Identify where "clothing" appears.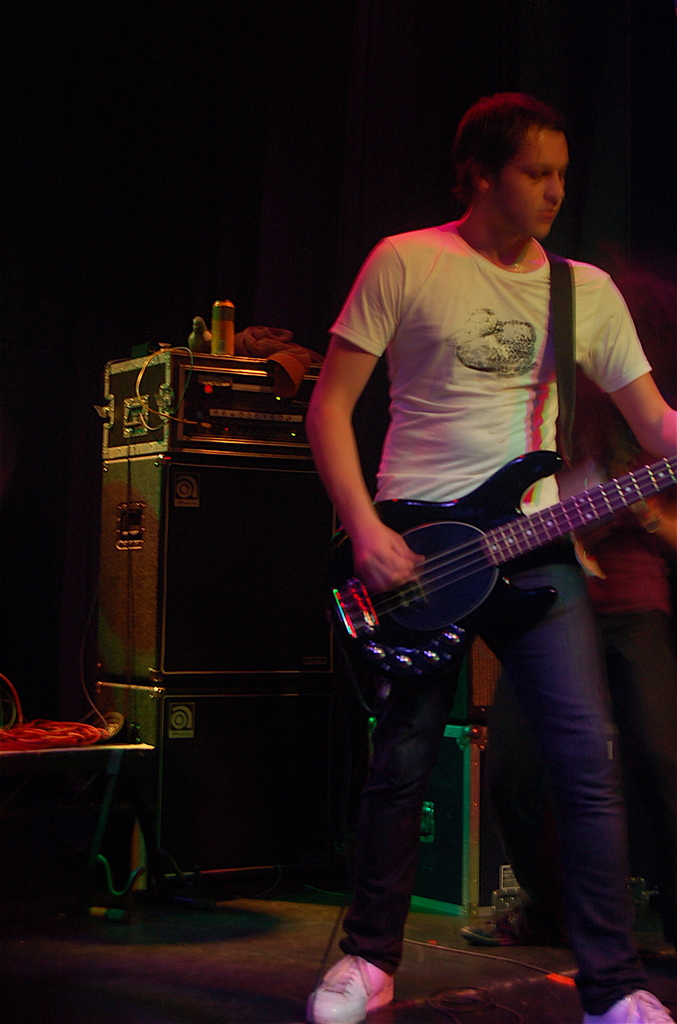
Appears at [320,141,654,870].
